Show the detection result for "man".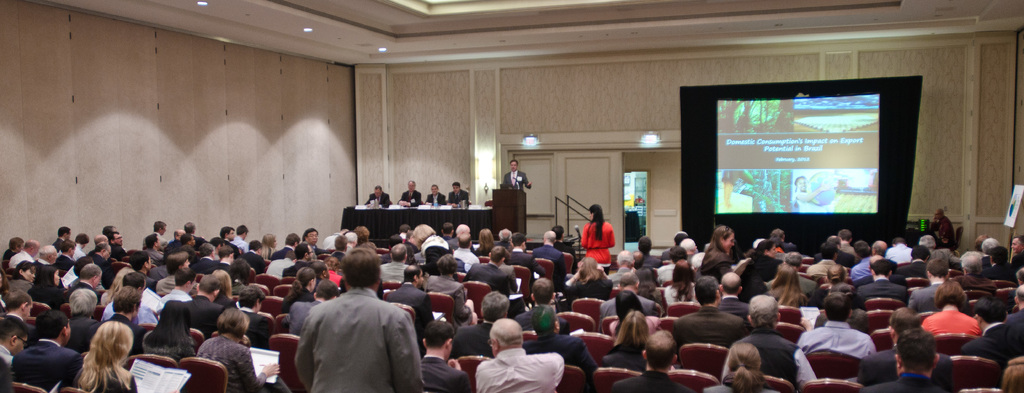
[x1=721, y1=291, x2=817, y2=392].
